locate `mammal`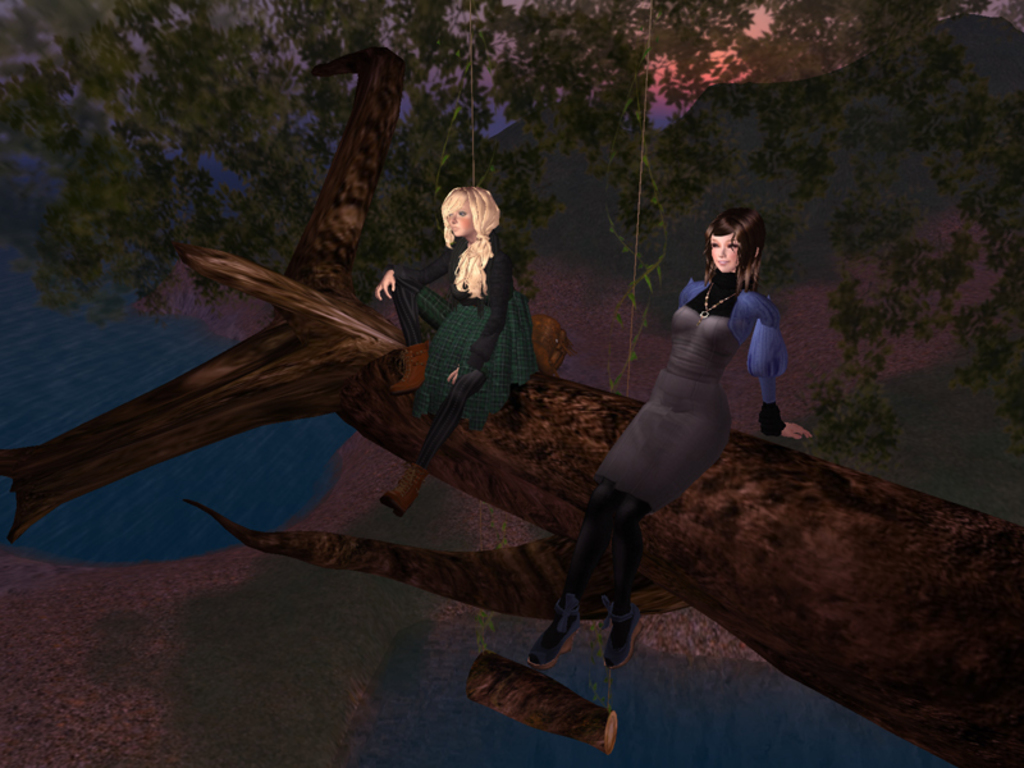
559:209:801:618
